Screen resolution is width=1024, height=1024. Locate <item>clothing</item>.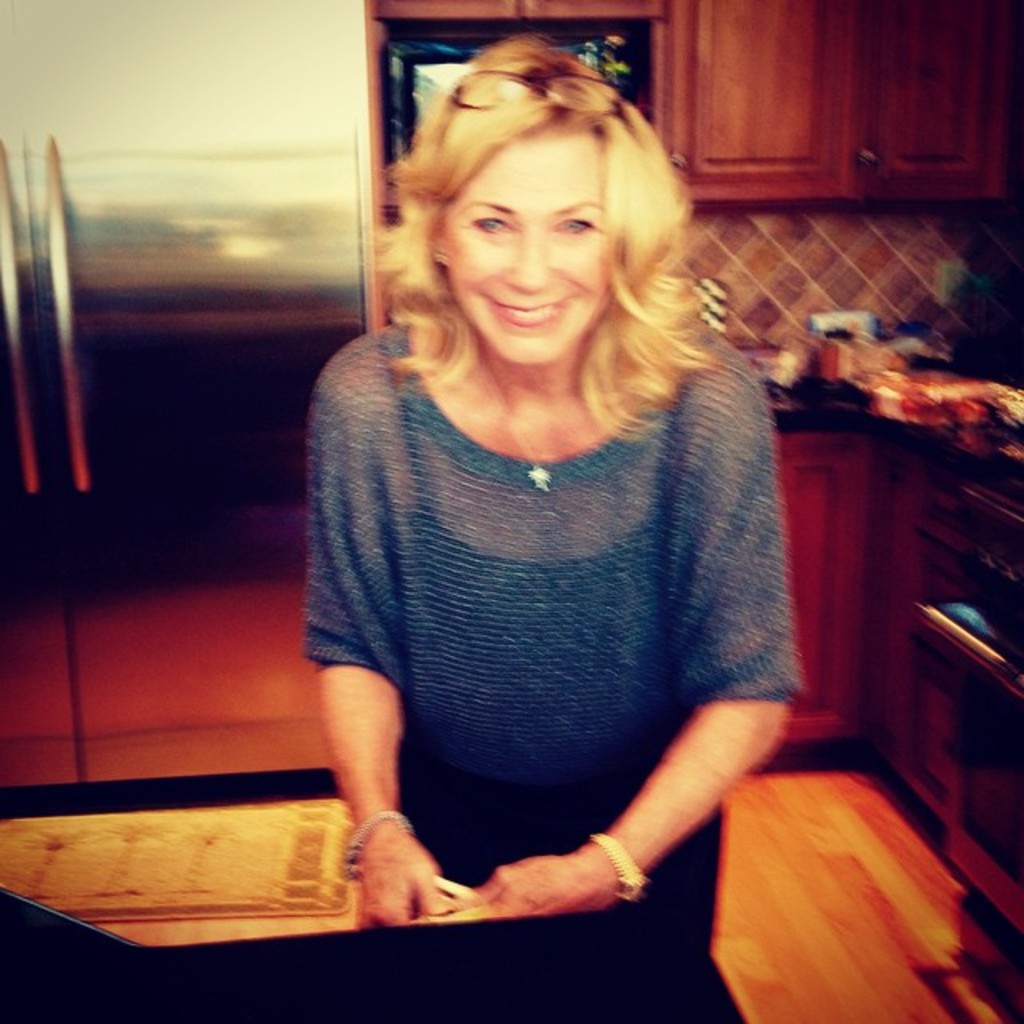
x1=291 y1=250 x2=800 y2=936.
